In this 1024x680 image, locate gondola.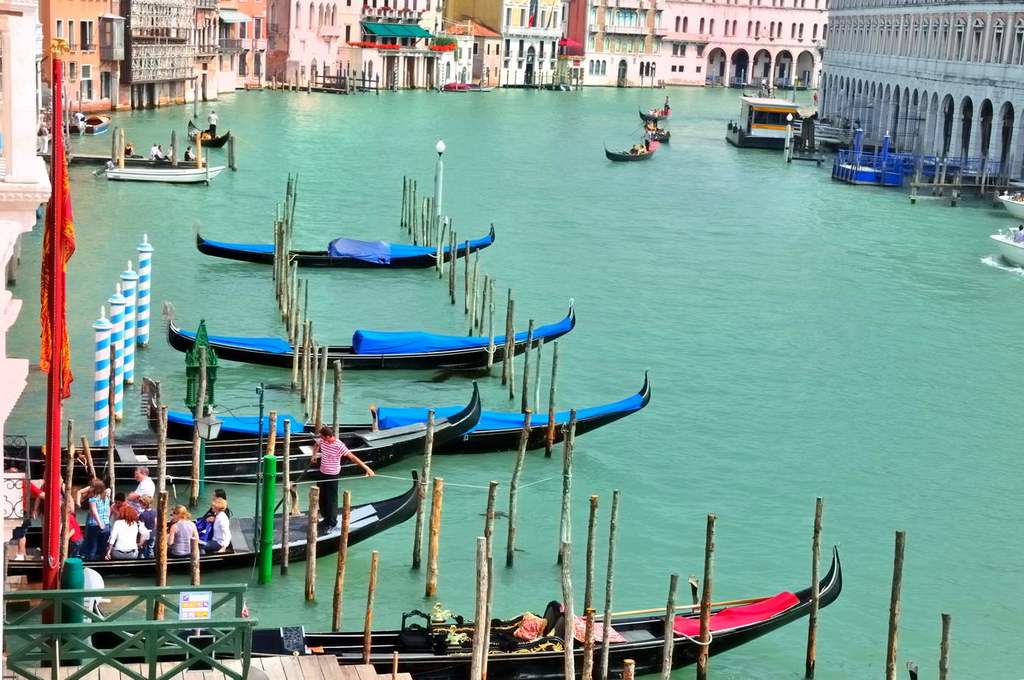
Bounding box: detection(185, 118, 233, 152).
